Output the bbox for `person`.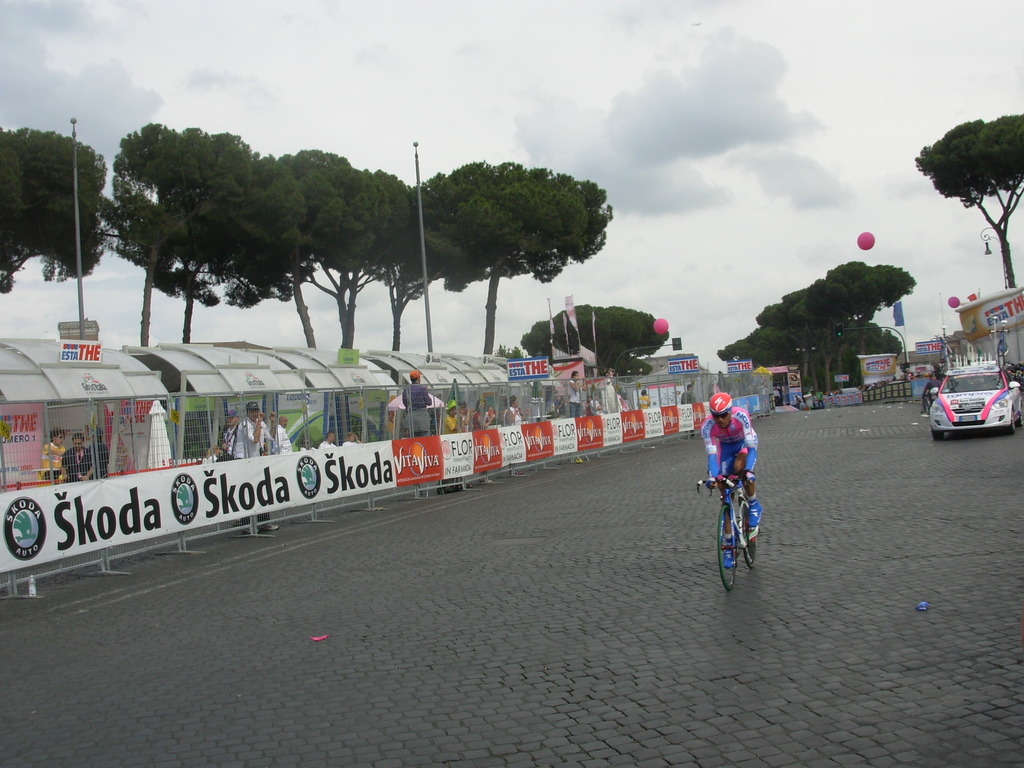
{"left": 211, "top": 443, "right": 221, "bottom": 460}.
